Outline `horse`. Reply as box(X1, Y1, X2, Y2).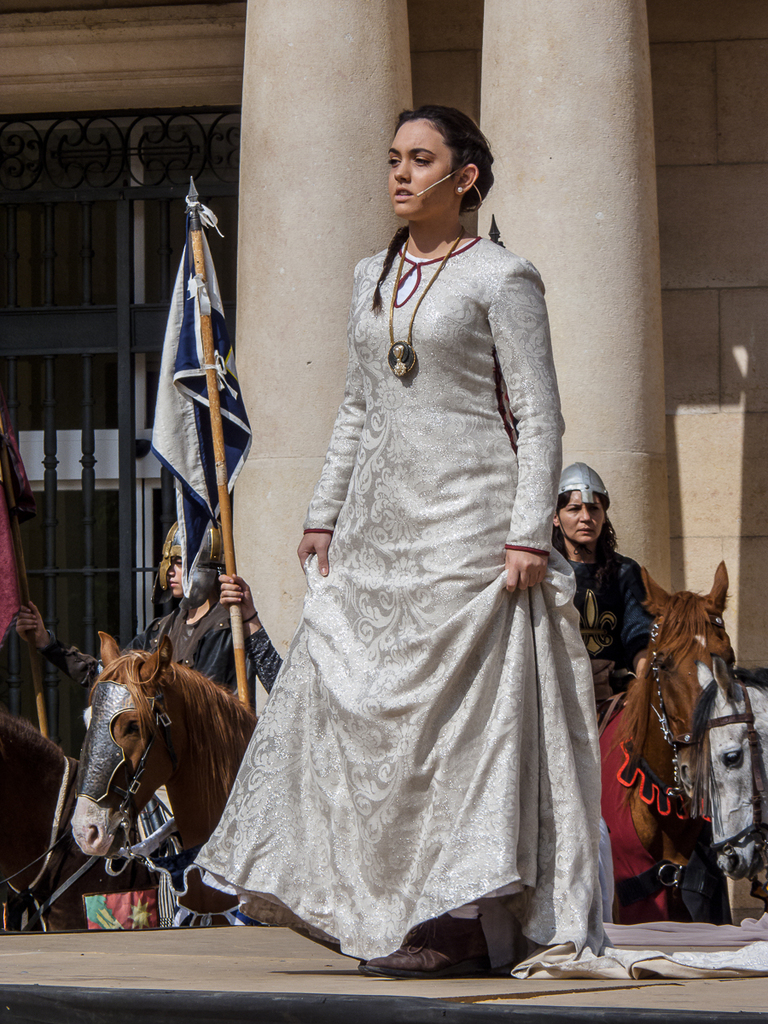
box(604, 561, 738, 921).
